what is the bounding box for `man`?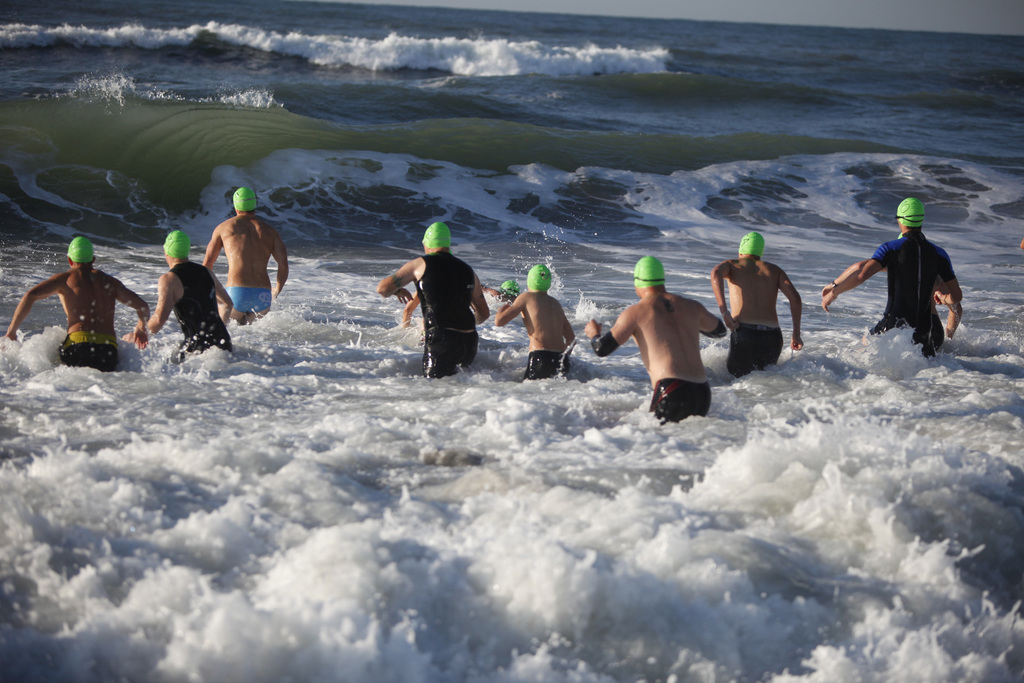
(812, 193, 966, 361).
